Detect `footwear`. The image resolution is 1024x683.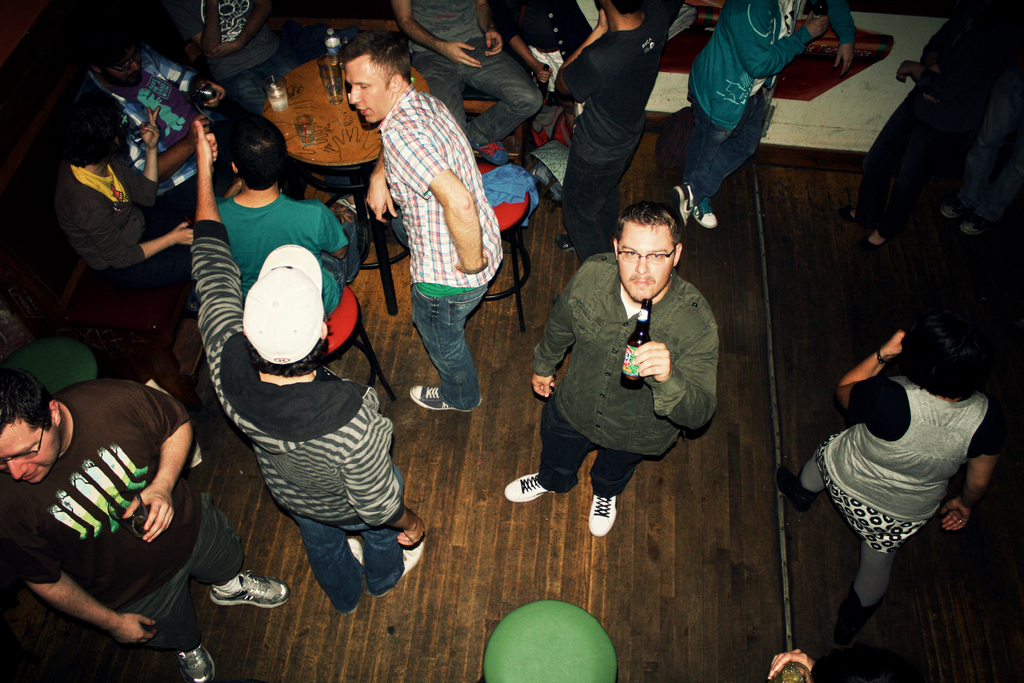
{"x1": 379, "y1": 540, "x2": 422, "y2": 598}.
